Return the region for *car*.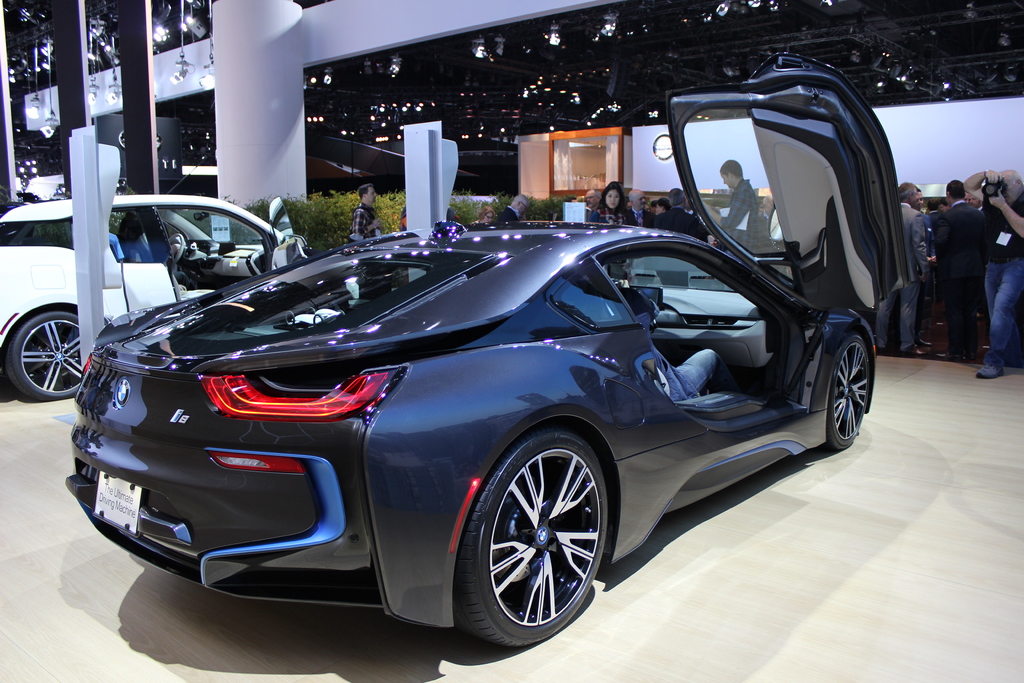
l=0, t=183, r=298, b=407.
